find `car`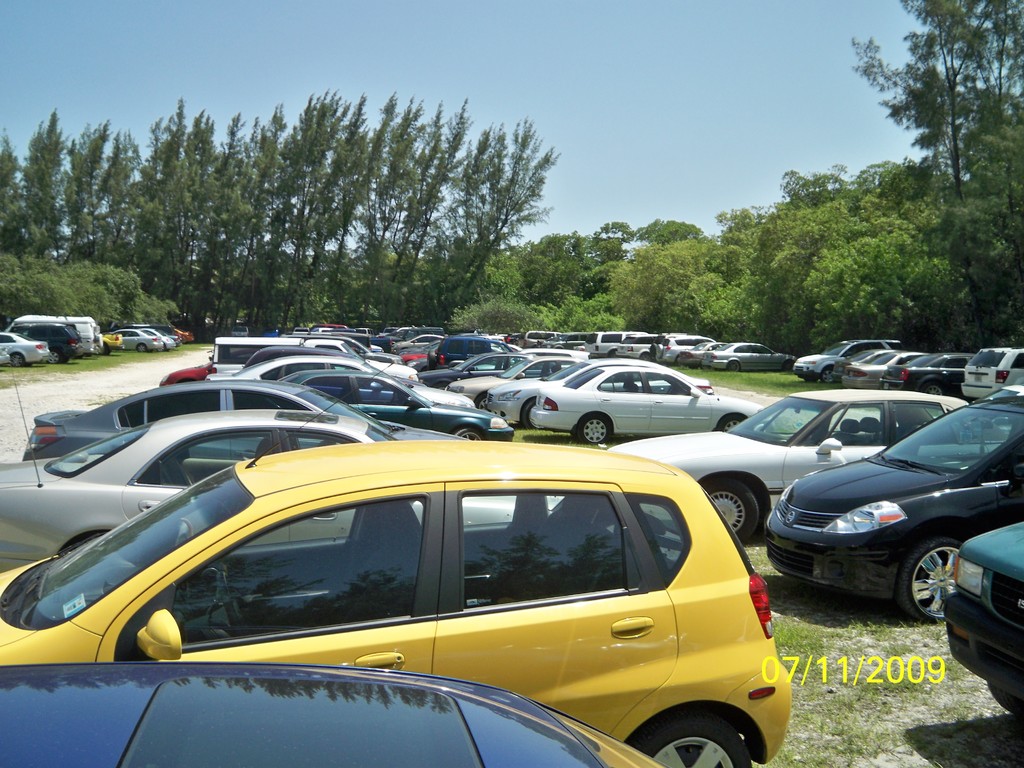
pyautogui.locateOnScreen(964, 346, 1023, 401)
